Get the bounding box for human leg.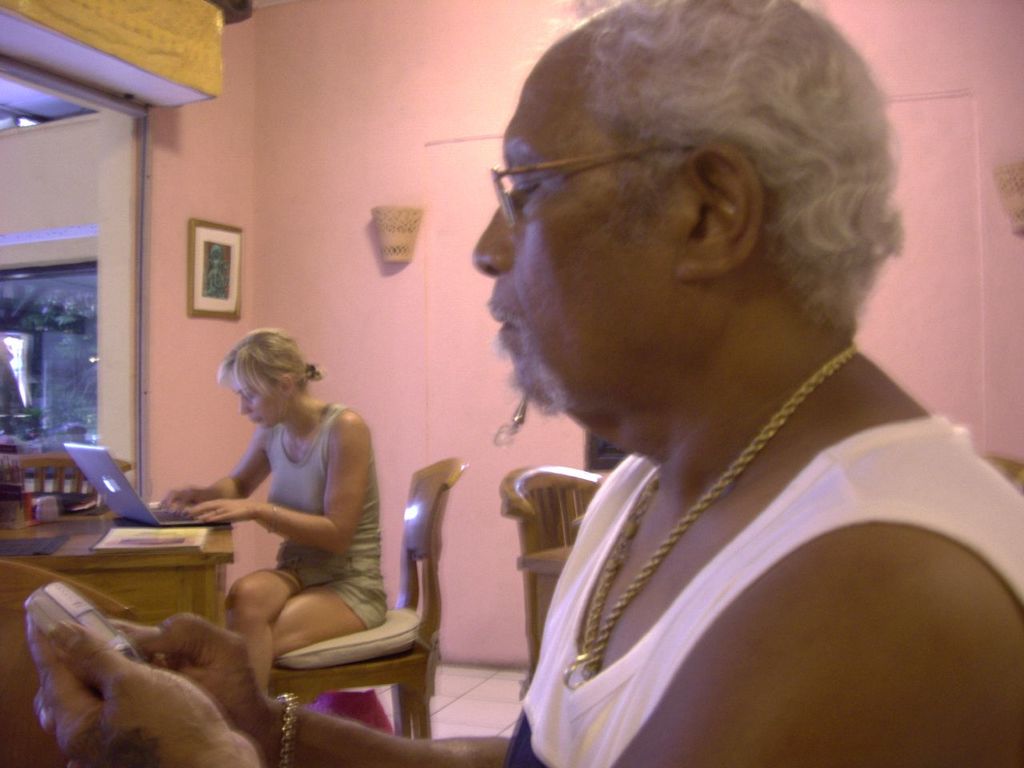
227, 544, 374, 698.
